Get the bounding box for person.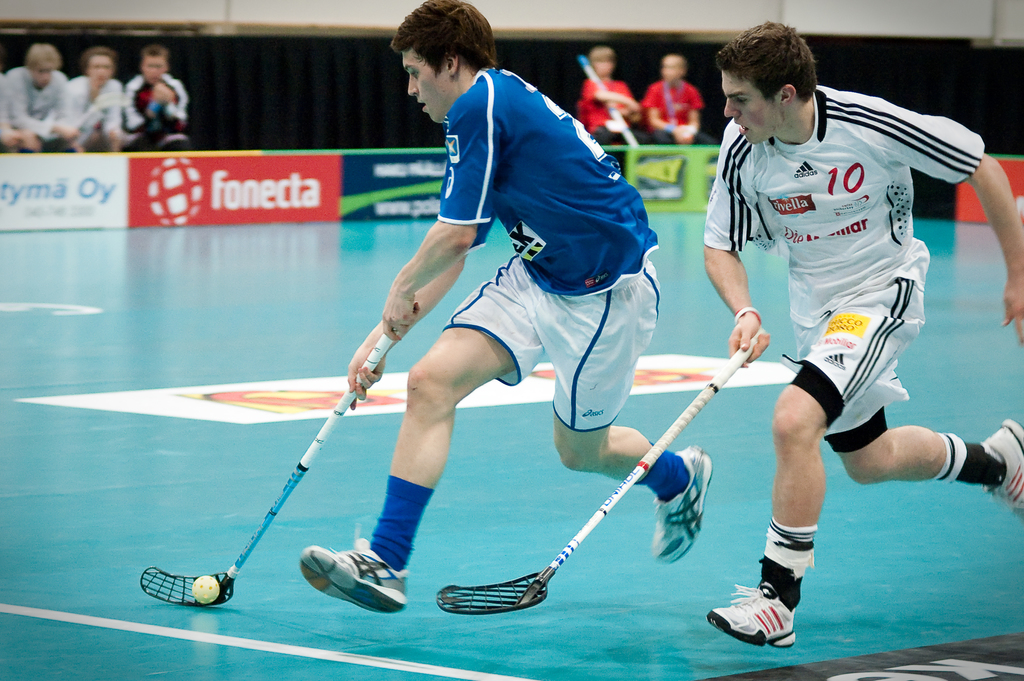
641 55 703 145.
